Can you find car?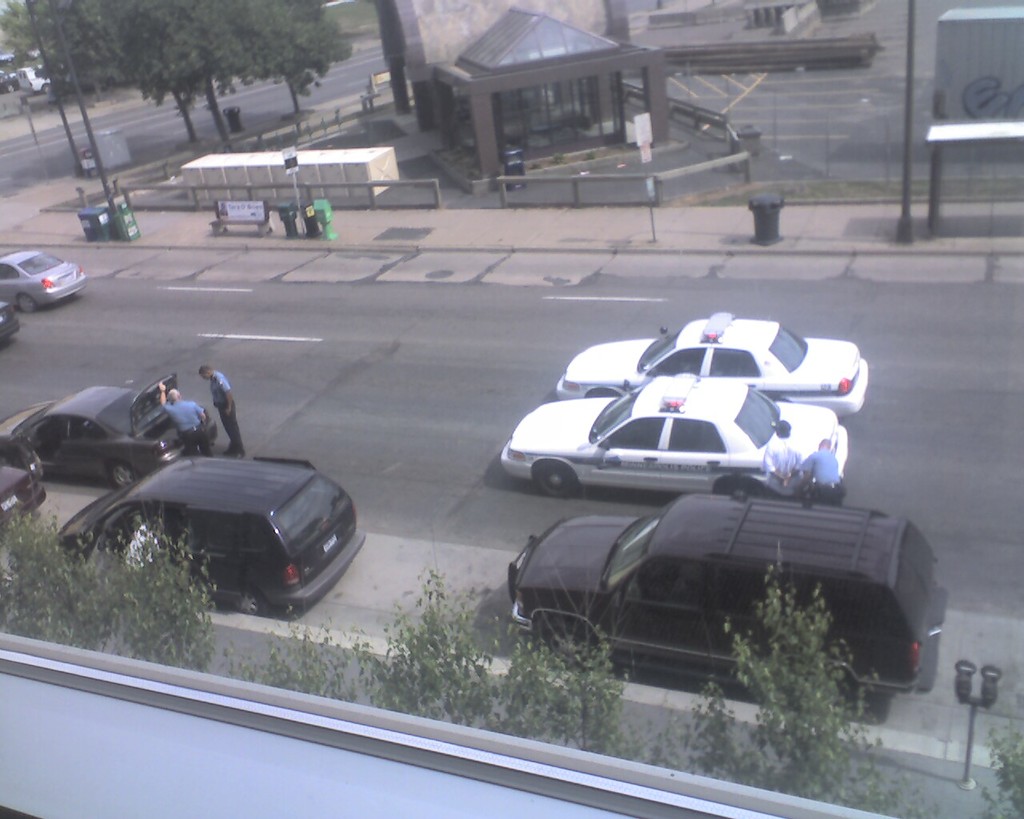
Yes, bounding box: [0,302,22,346].
